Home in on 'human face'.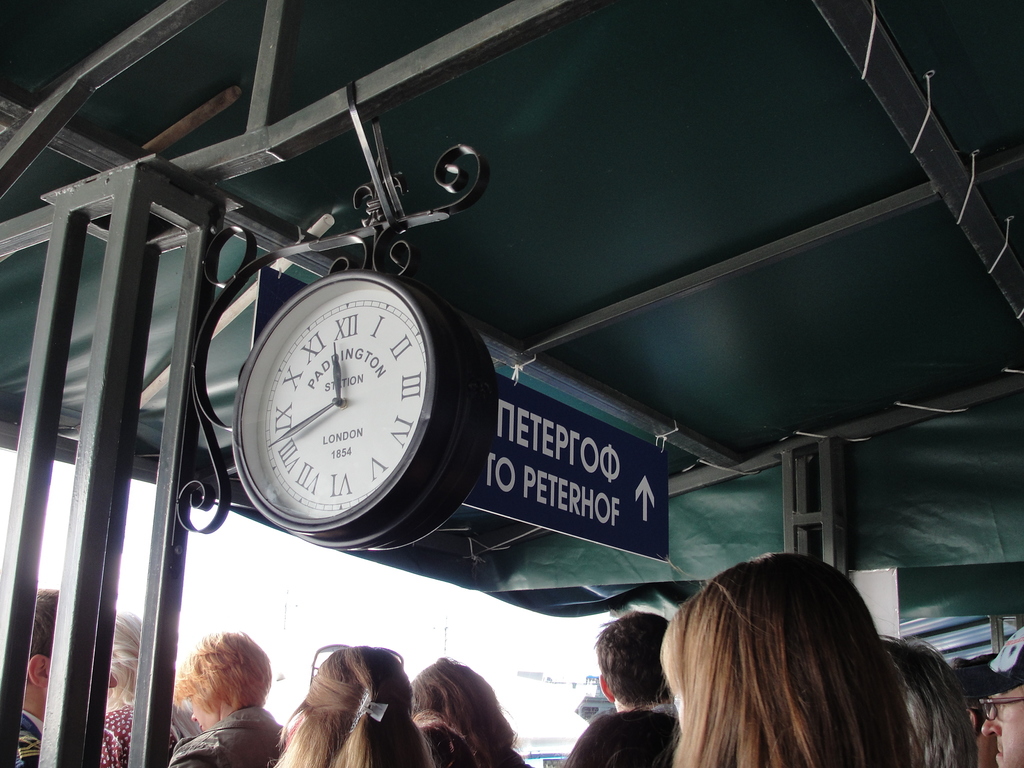
Homed in at 977/684/1023/767.
